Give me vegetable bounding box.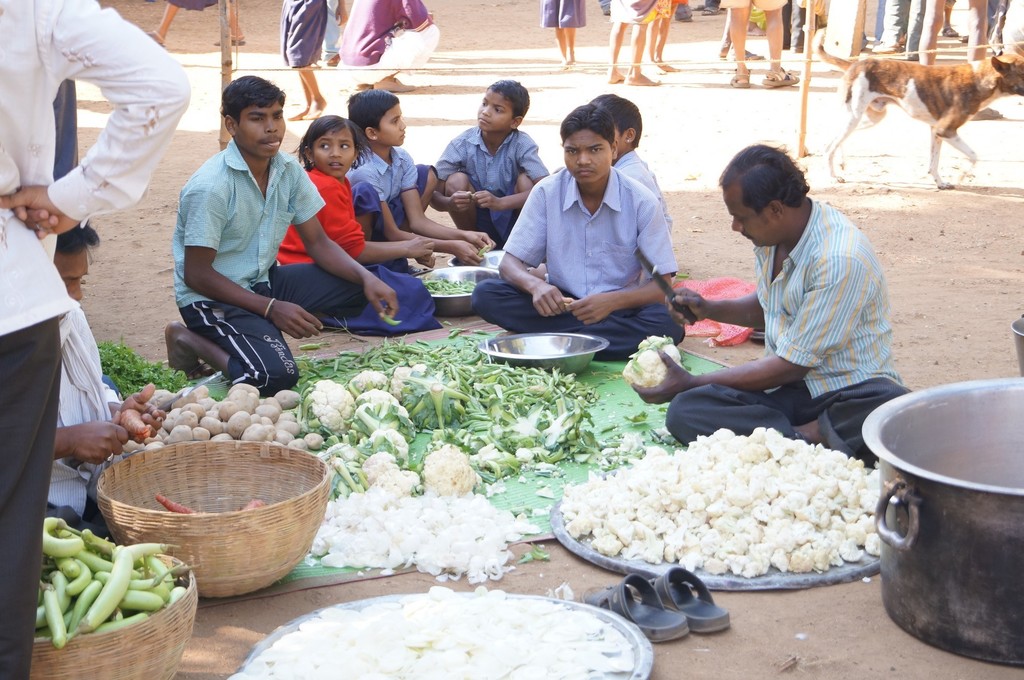
[left=299, top=343, right=329, bottom=351].
